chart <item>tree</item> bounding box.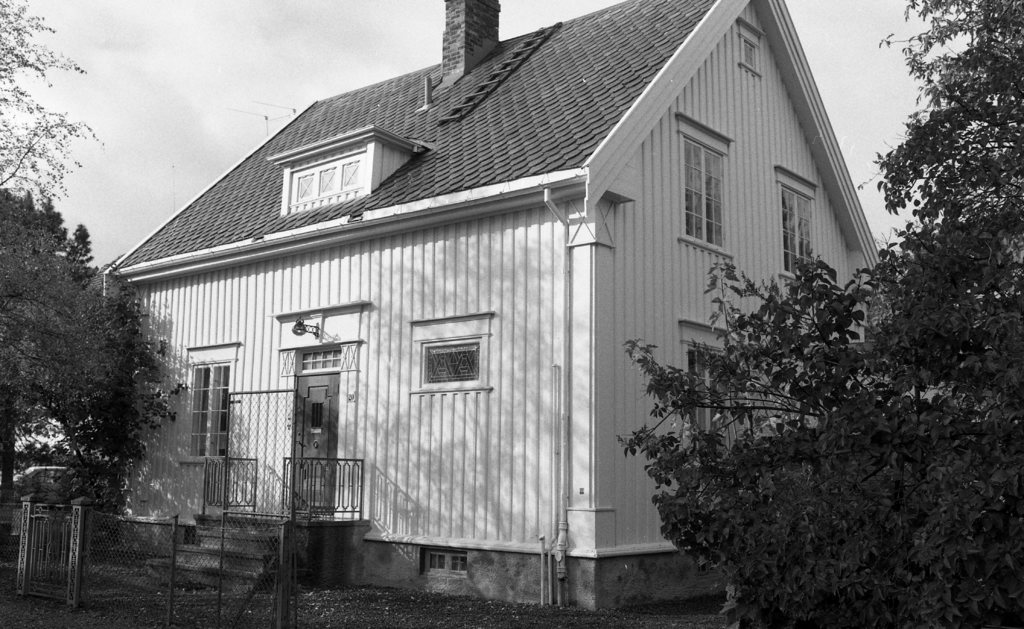
Charted: rect(616, 0, 1023, 628).
